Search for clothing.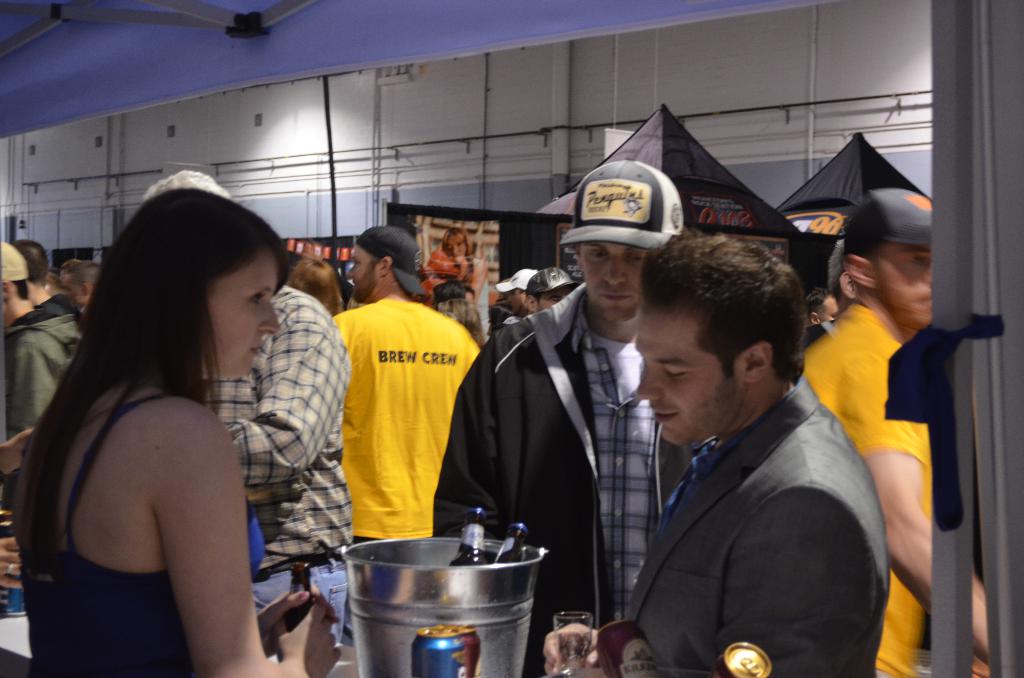
Found at {"x1": 430, "y1": 287, "x2": 690, "y2": 677}.
